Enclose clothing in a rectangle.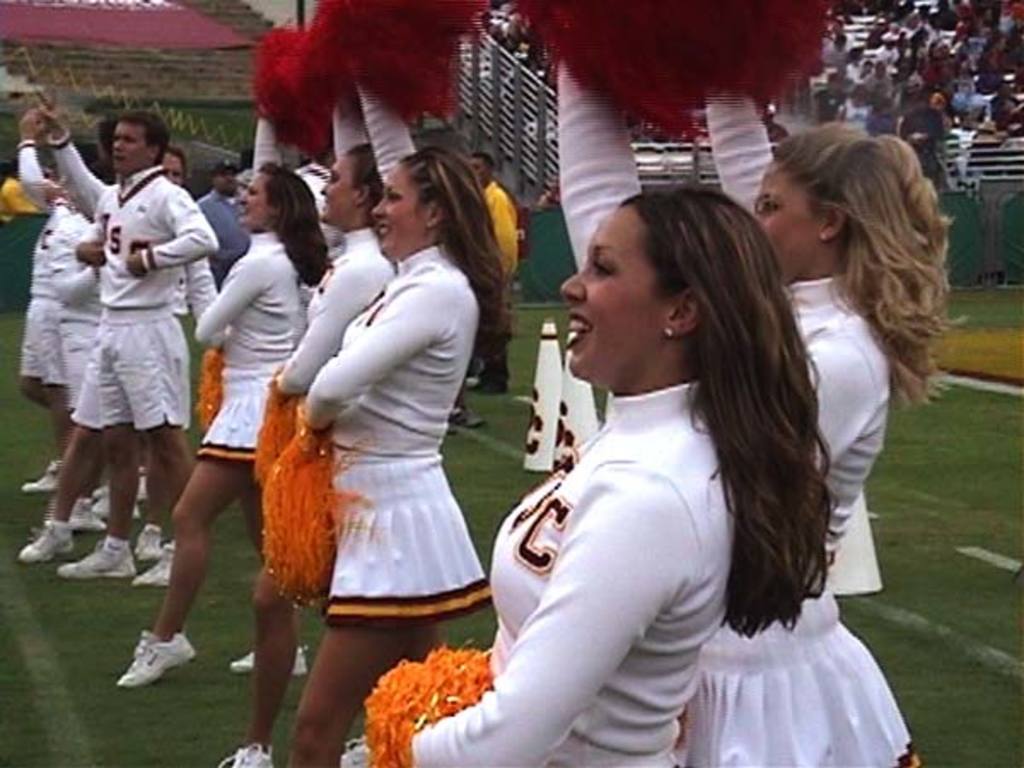
select_region(19, 133, 97, 382).
